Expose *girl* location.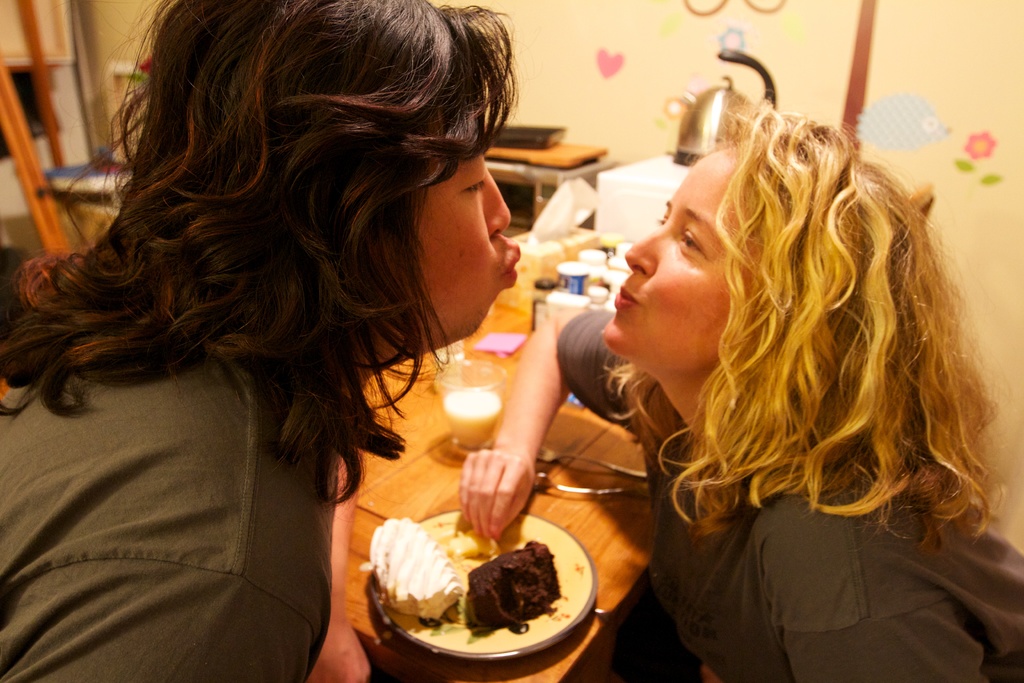
Exposed at left=451, top=94, right=1023, bottom=682.
